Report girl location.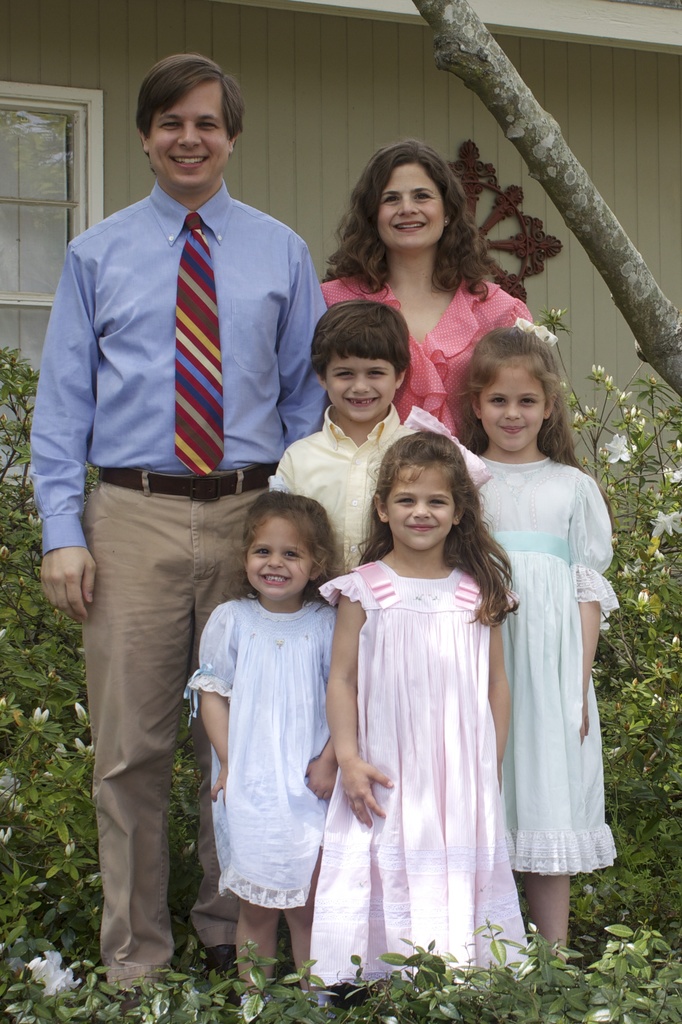
Report: [457,325,623,970].
